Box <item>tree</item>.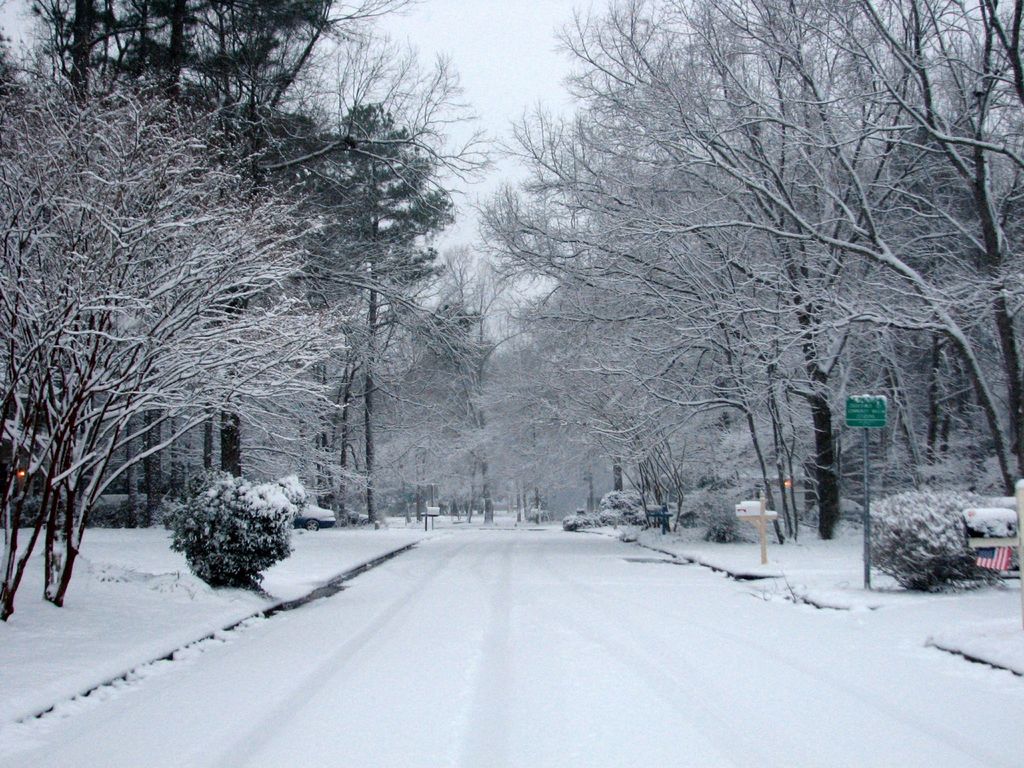
detection(0, 0, 457, 614).
